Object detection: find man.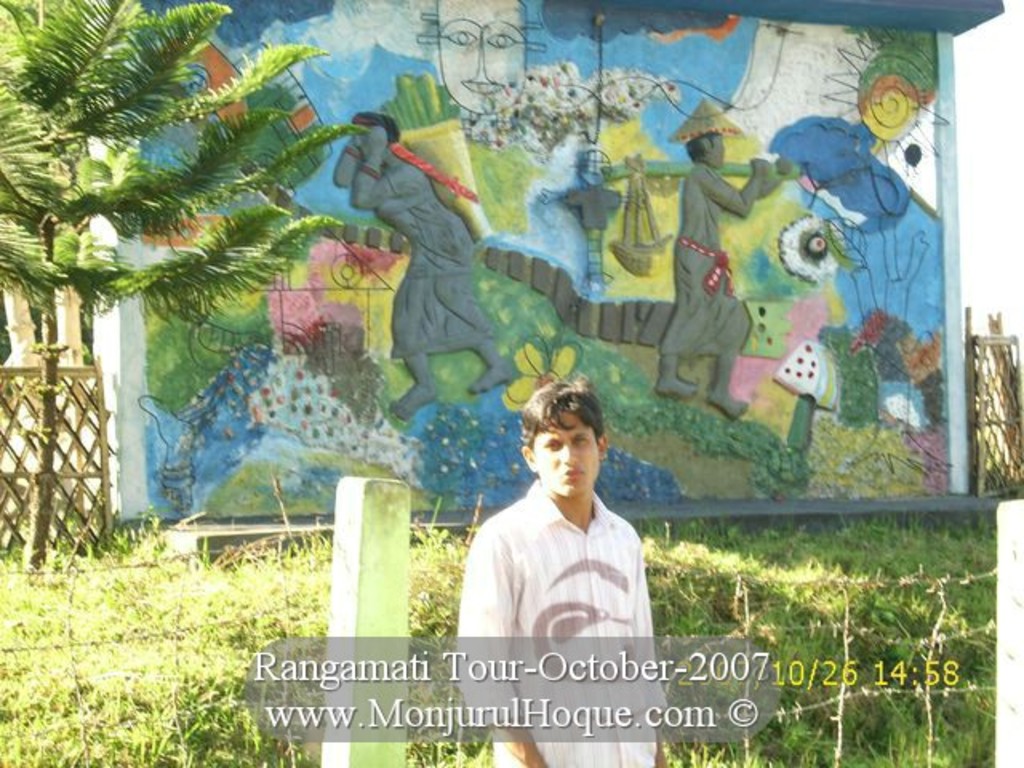
bbox=[656, 125, 787, 414].
